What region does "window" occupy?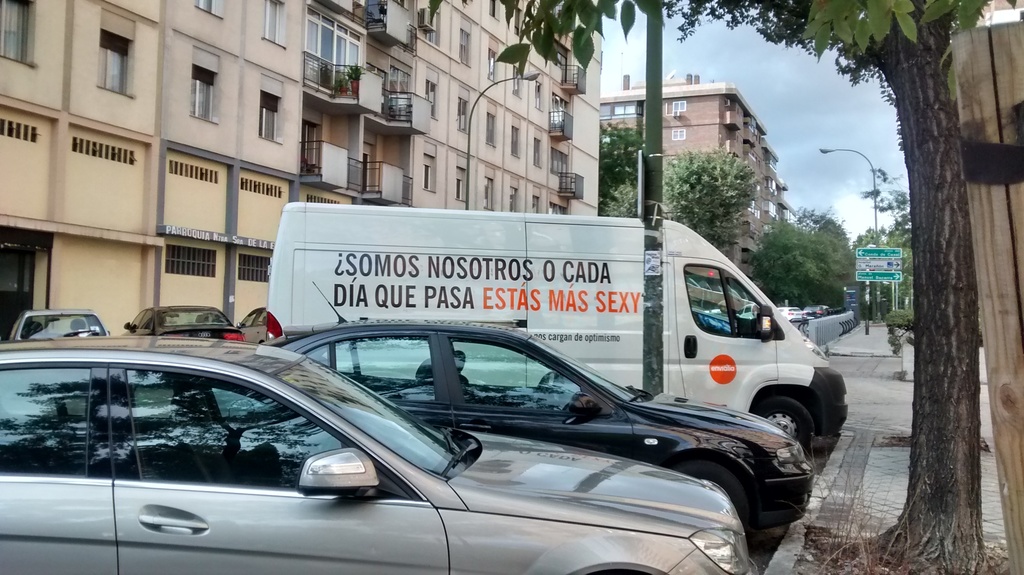
{"x1": 513, "y1": 63, "x2": 524, "y2": 97}.
